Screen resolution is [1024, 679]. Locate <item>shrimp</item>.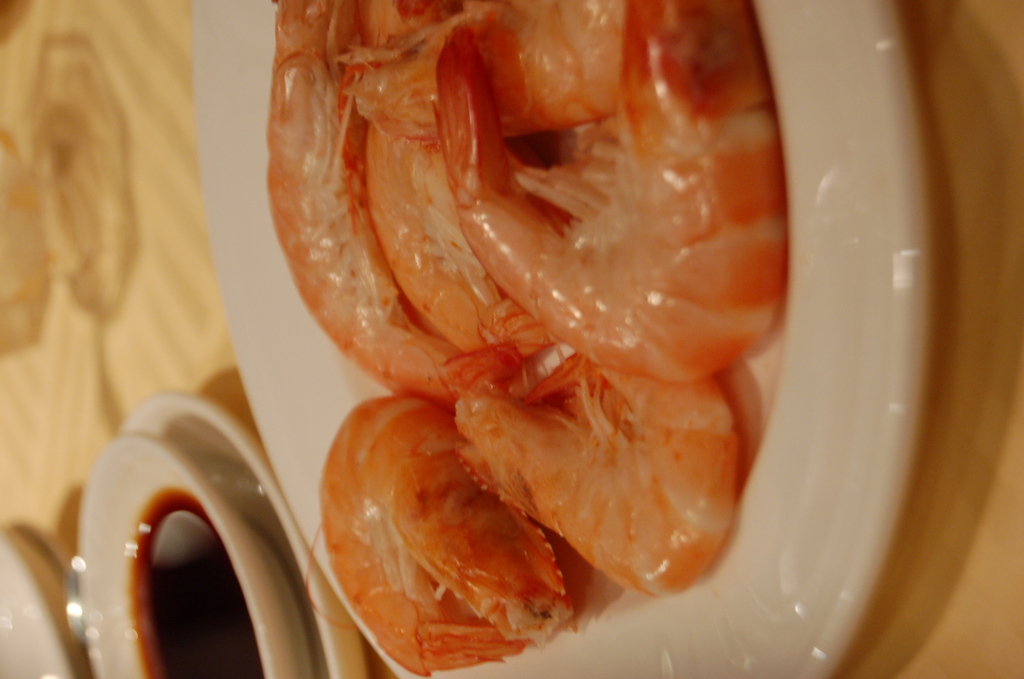
crop(431, 0, 787, 384).
